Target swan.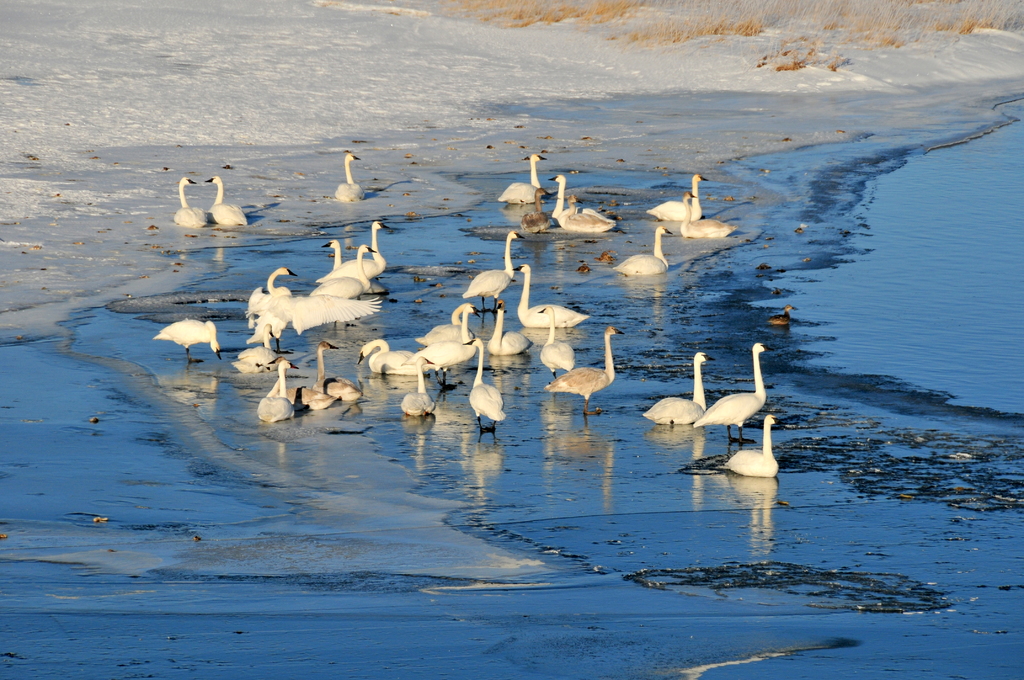
Target region: [x1=397, y1=328, x2=480, y2=393].
